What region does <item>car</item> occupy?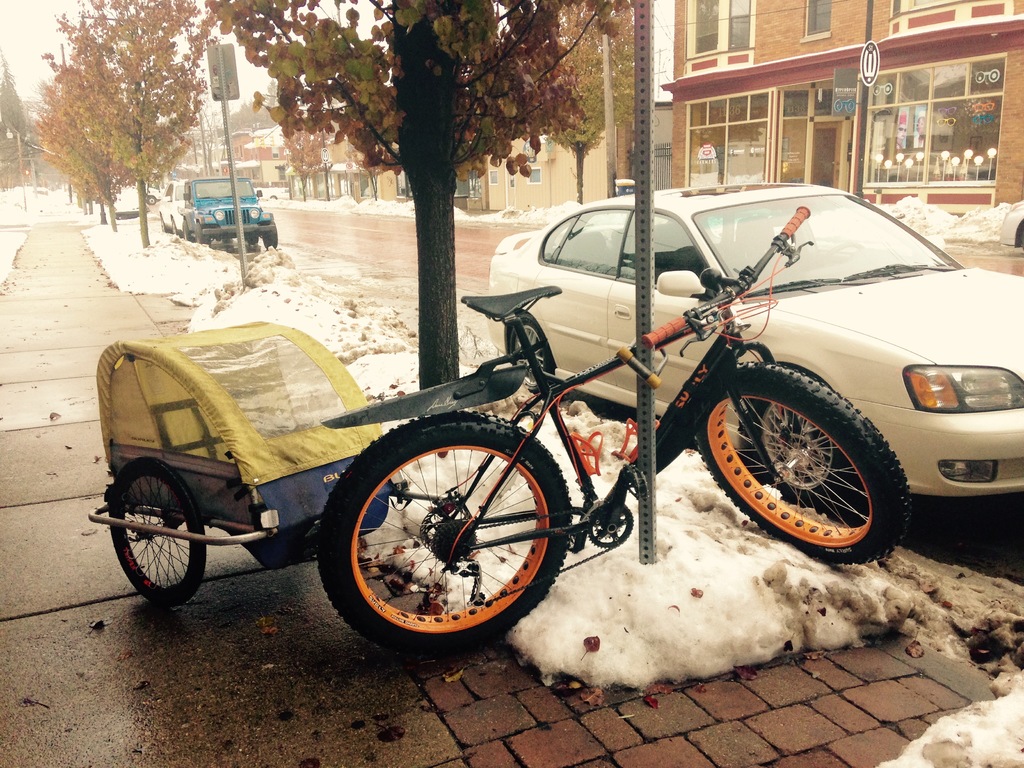
[488,188,1023,518].
